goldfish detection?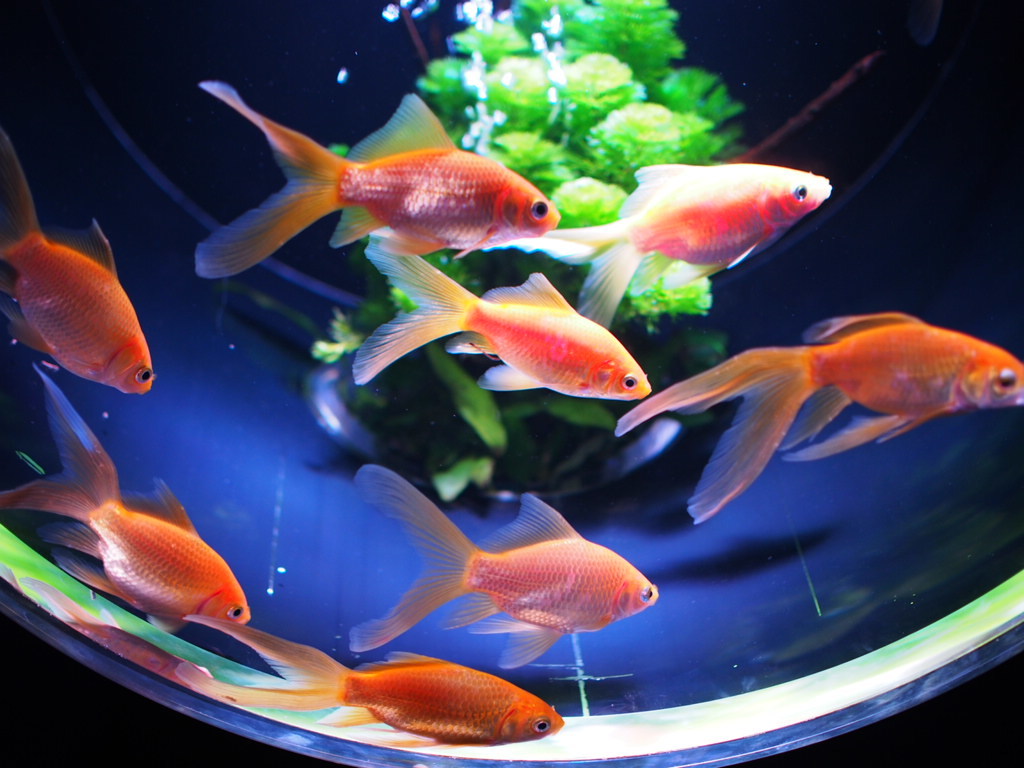
select_region(347, 462, 662, 668)
